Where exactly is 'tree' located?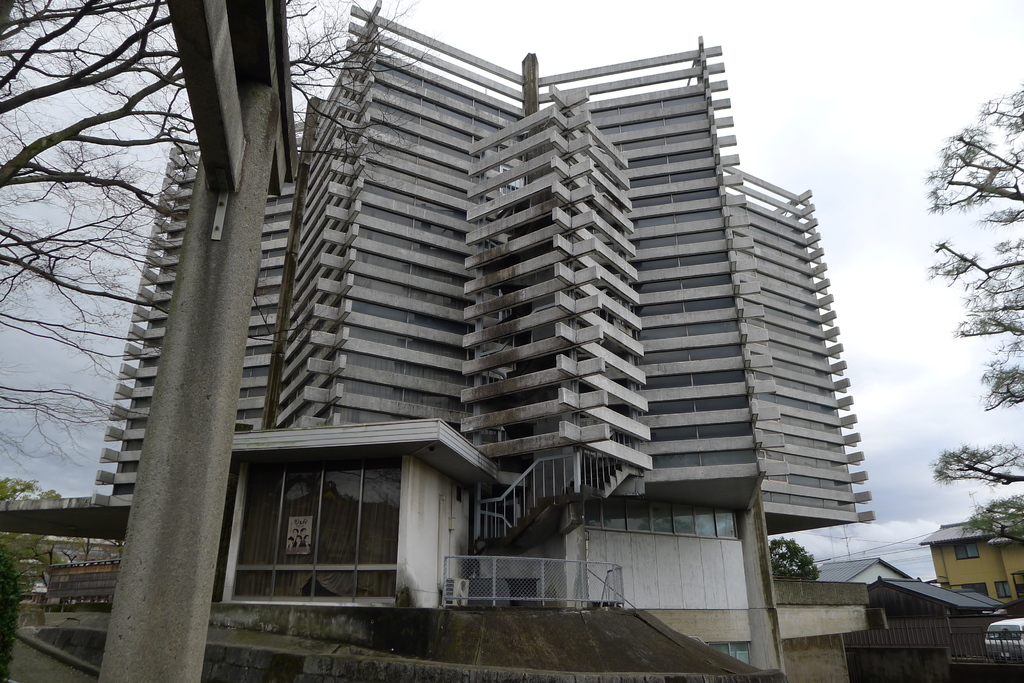
Its bounding box is <region>918, 94, 1016, 443</region>.
